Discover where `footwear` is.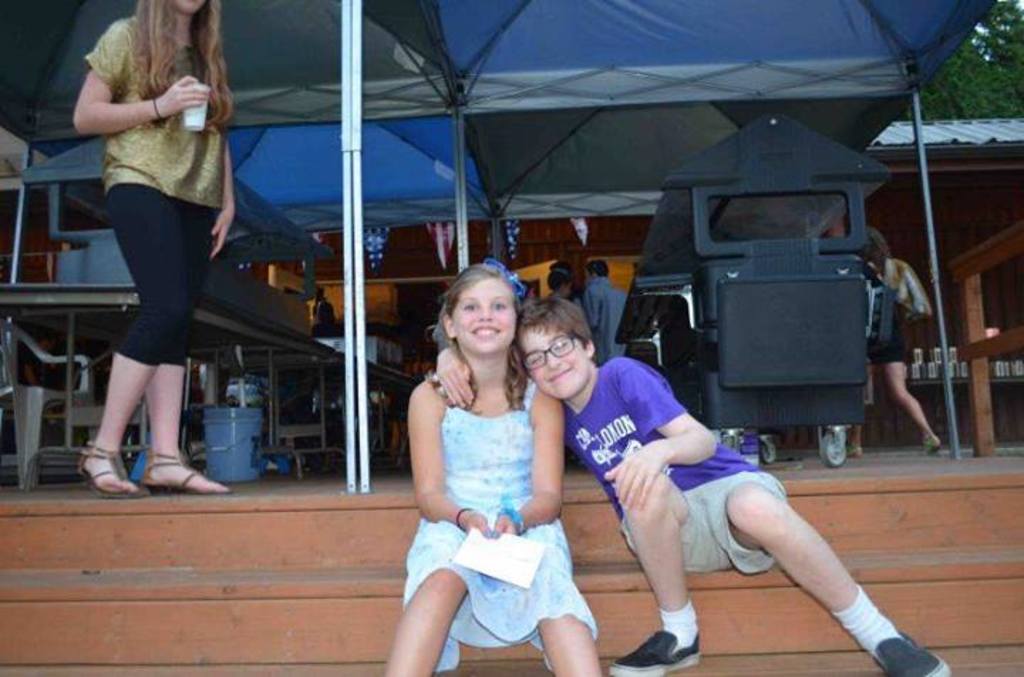
Discovered at crop(602, 630, 705, 676).
